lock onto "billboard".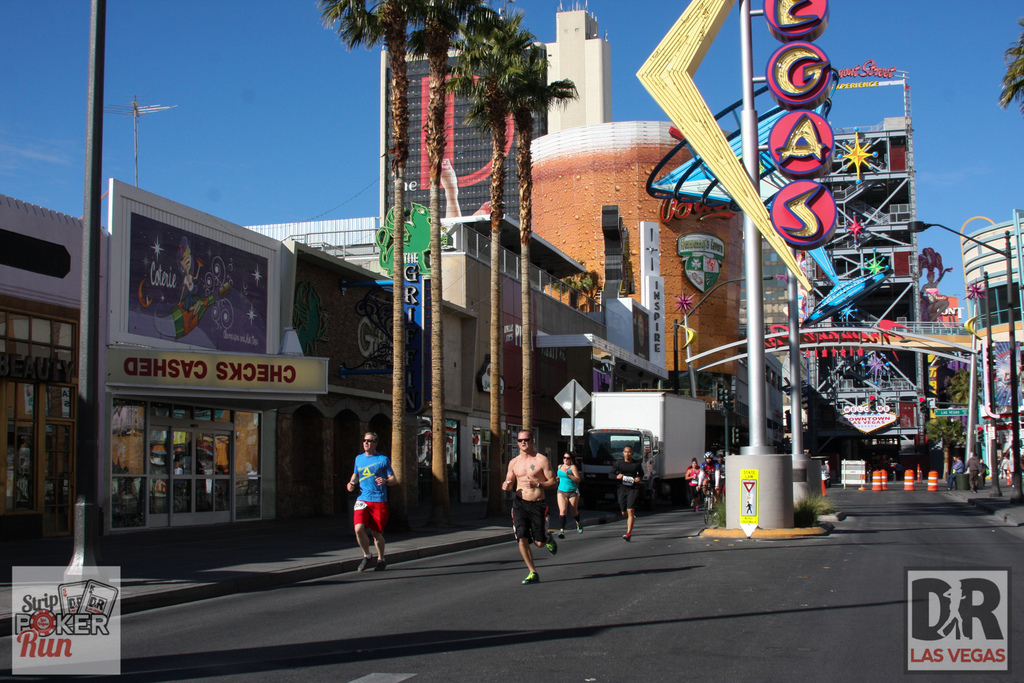
Locked: 131 214 278 358.
